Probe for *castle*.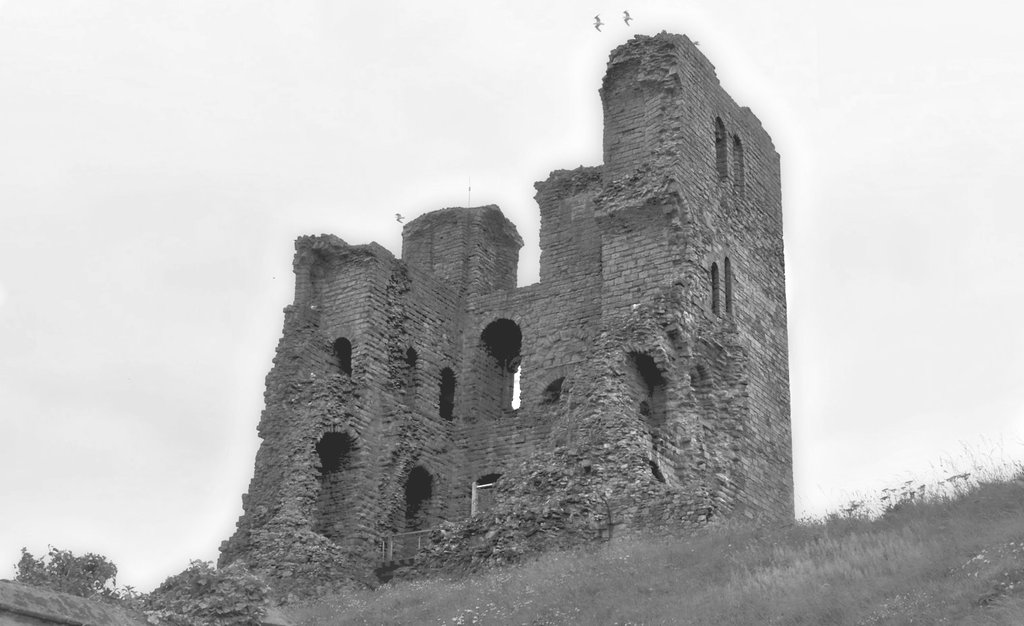
Probe result: x1=281 y1=62 x2=792 y2=523.
